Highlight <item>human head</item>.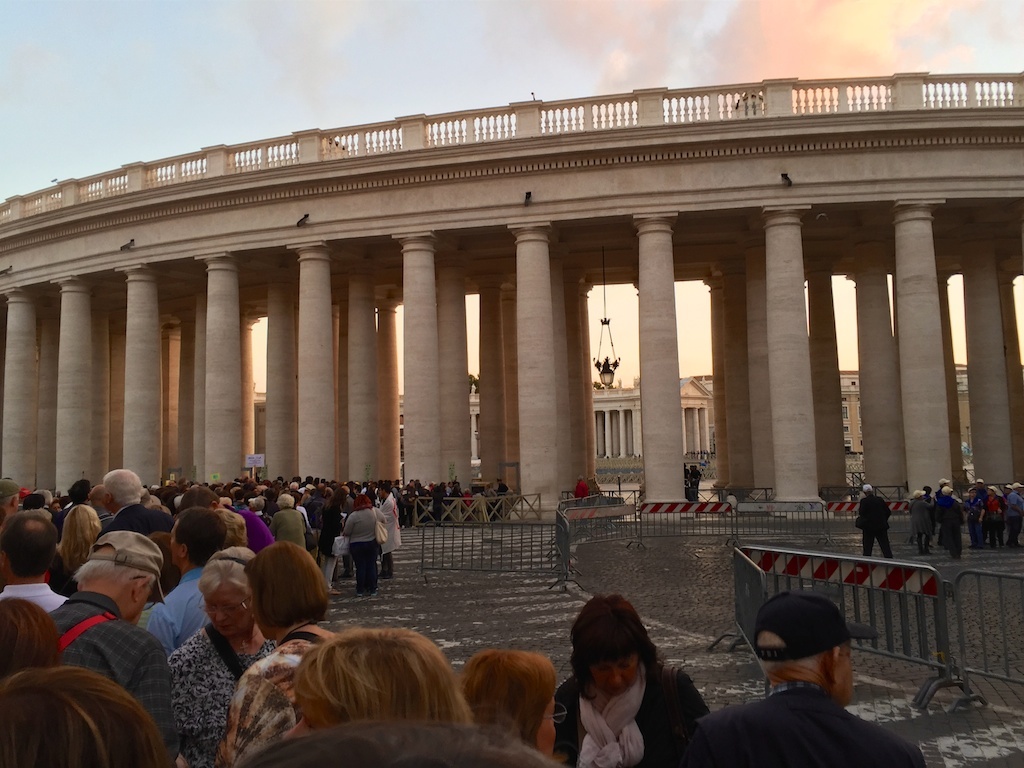
Highlighted region: (75, 532, 163, 626).
